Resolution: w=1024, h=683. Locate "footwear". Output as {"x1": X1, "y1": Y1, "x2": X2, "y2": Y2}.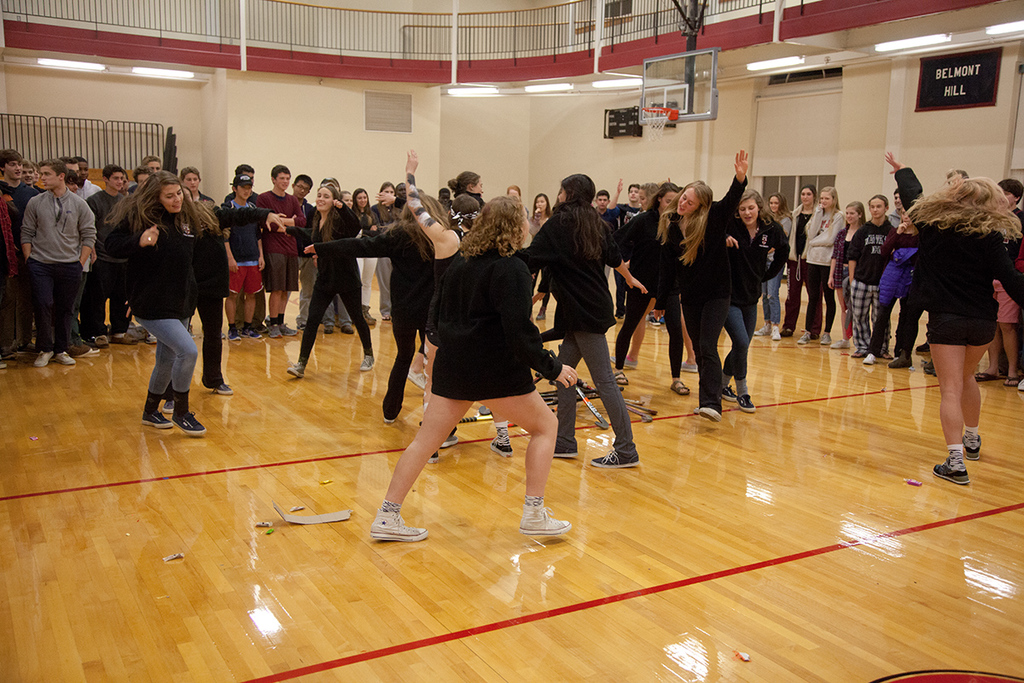
{"x1": 590, "y1": 443, "x2": 646, "y2": 469}.
